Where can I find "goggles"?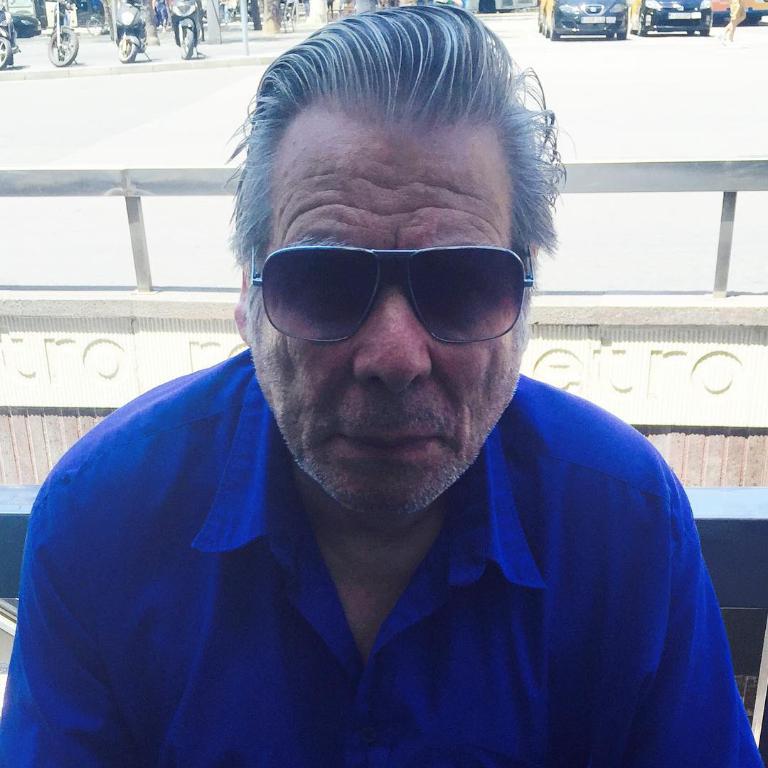
You can find it at bbox=[251, 244, 530, 342].
